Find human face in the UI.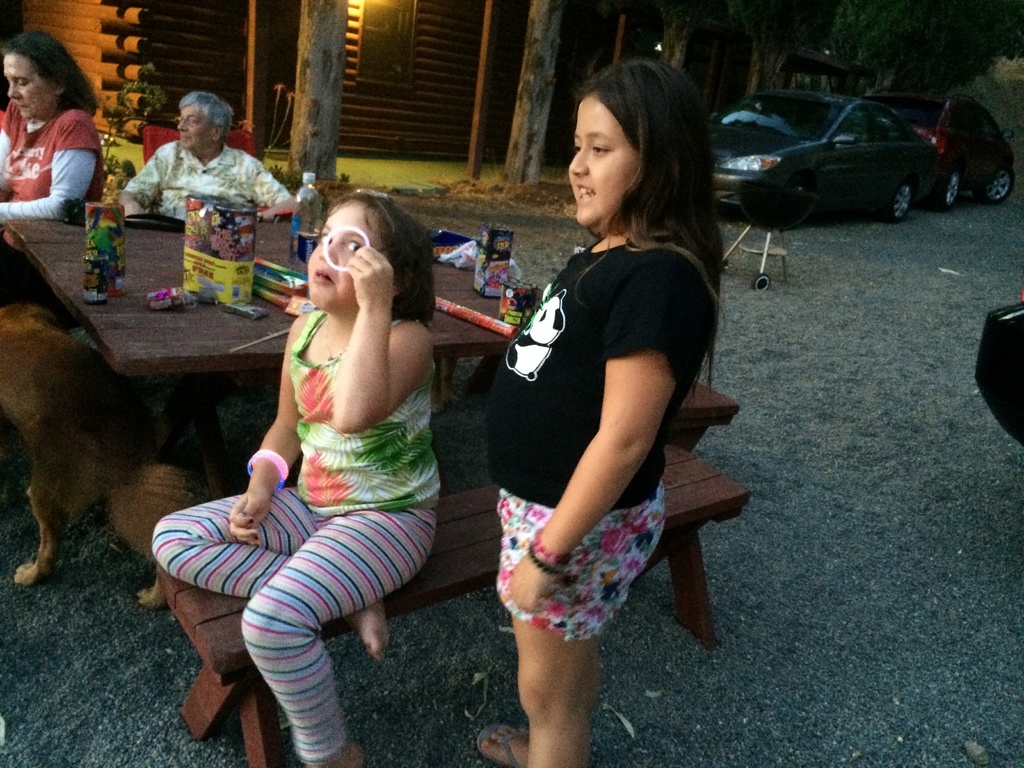
UI element at x1=166, y1=104, x2=215, y2=147.
